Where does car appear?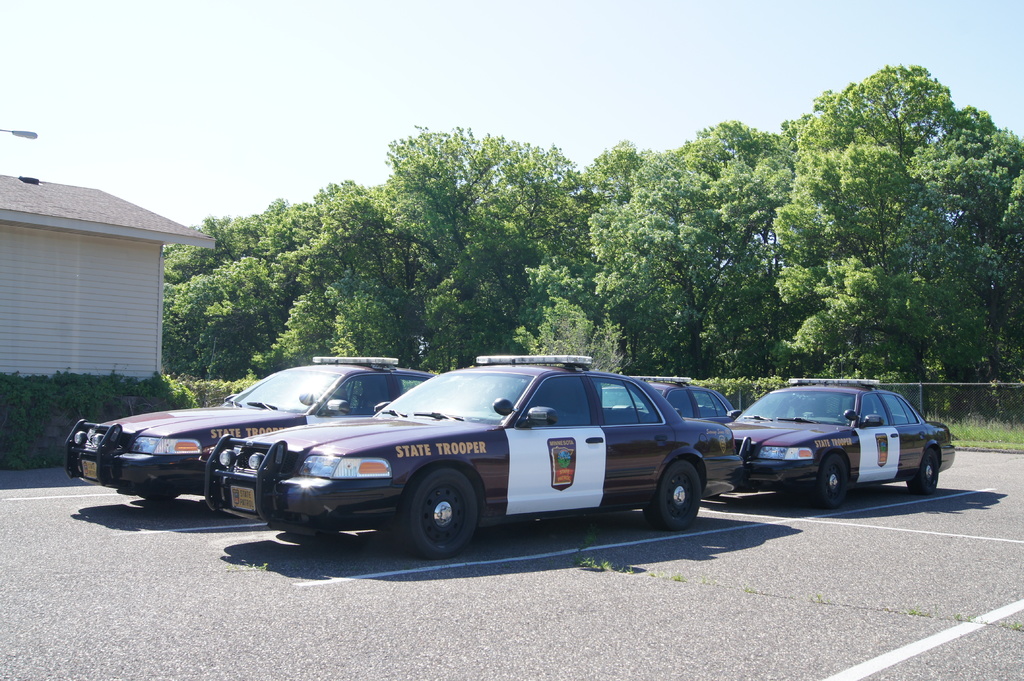
Appears at {"x1": 63, "y1": 356, "x2": 437, "y2": 500}.
